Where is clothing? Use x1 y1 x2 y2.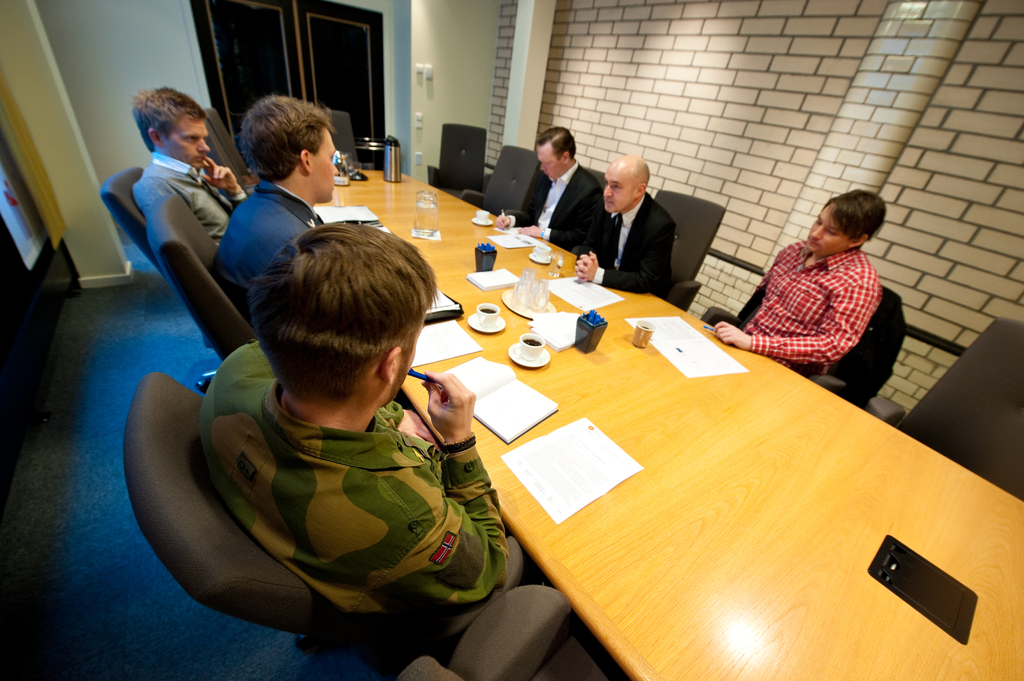
572 196 680 292.
